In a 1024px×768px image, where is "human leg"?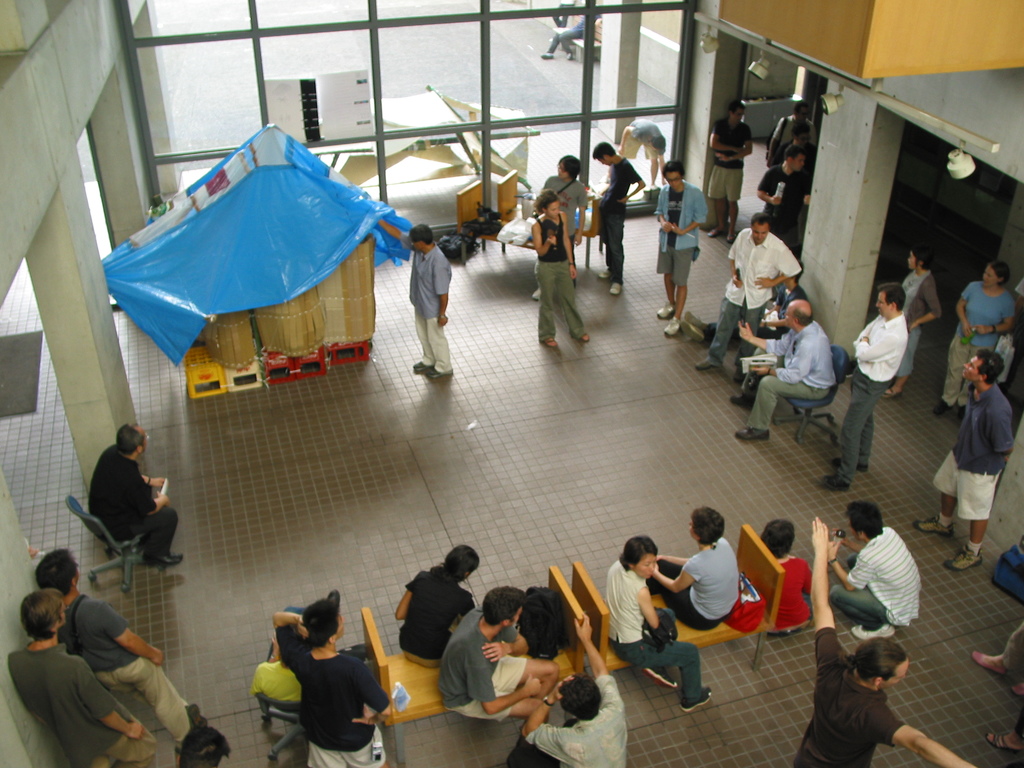
rect(712, 202, 723, 232).
